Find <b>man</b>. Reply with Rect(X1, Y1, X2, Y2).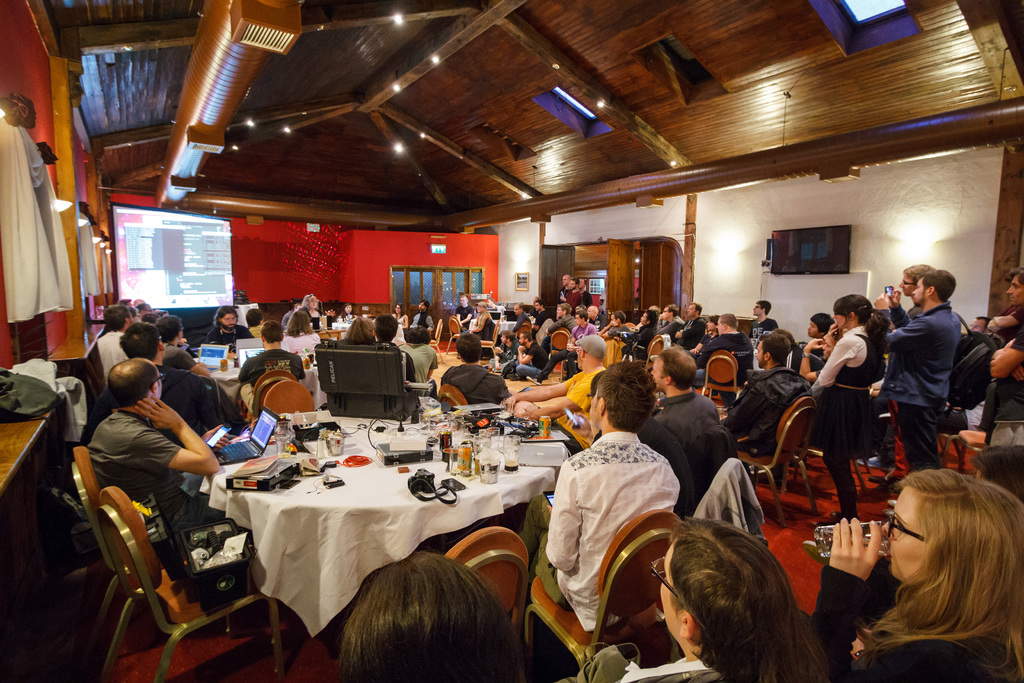
Rect(722, 336, 814, 465).
